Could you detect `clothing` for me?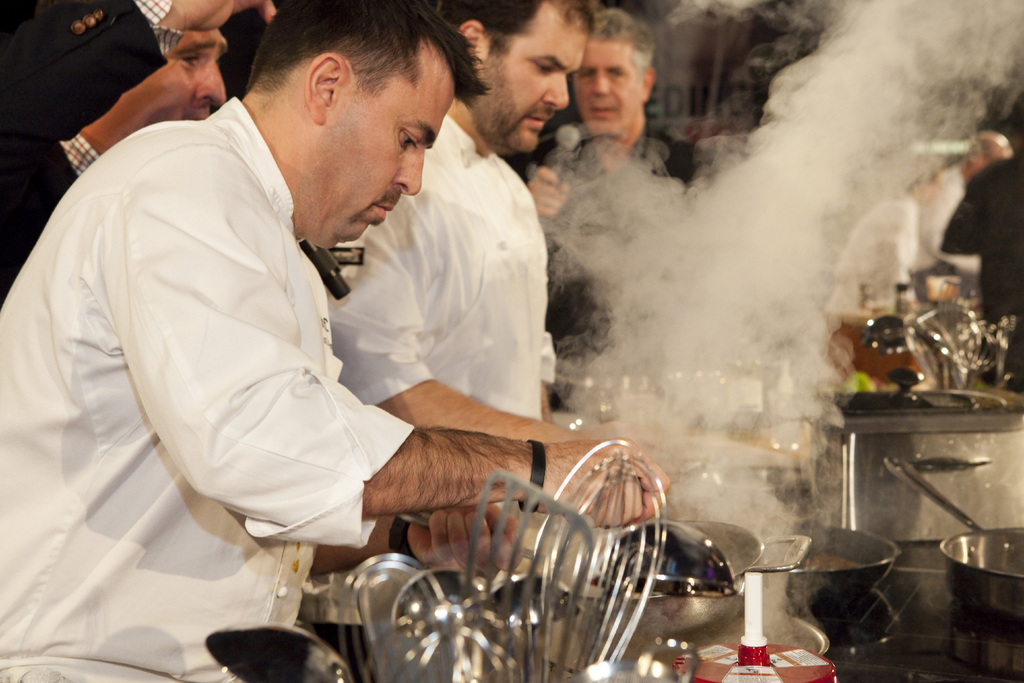
Detection result: BBox(500, 131, 727, 399).
